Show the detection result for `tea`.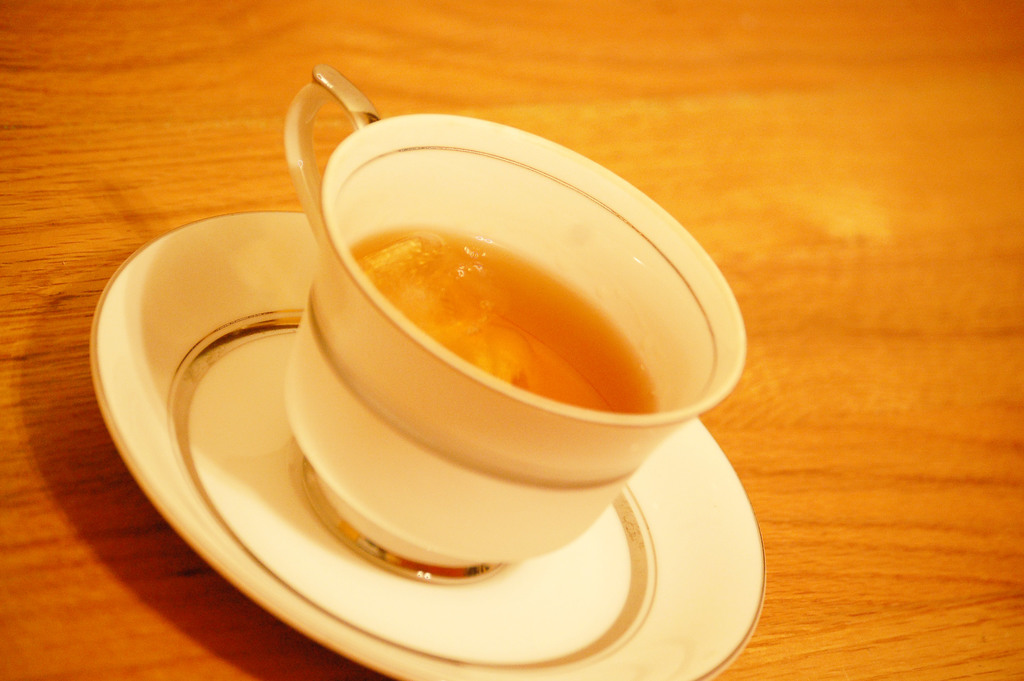
bbox(353, 230, 655, 418).
